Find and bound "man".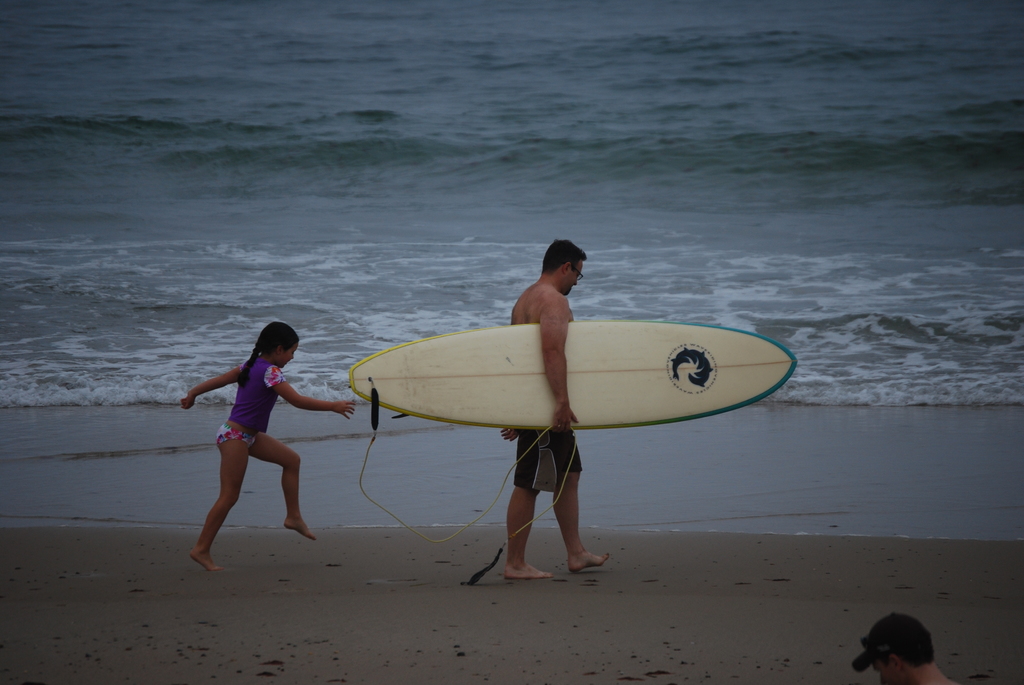
Bound: l=493, t=237, r=614, b=367.
